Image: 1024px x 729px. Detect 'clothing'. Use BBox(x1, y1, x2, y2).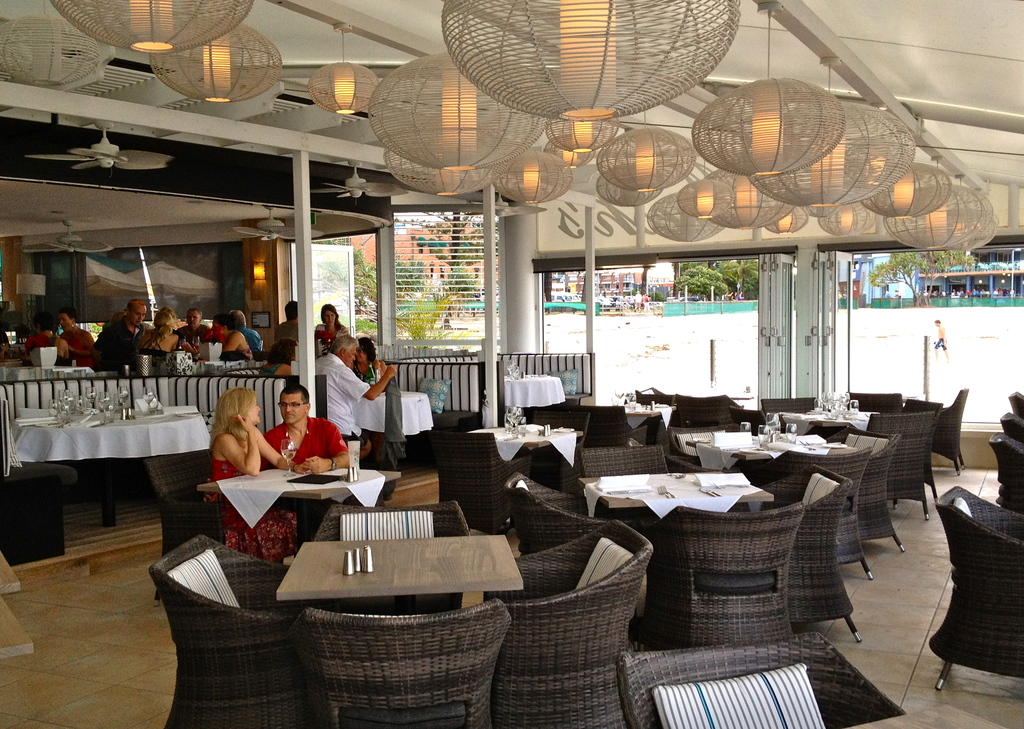
BBox(353, 362, 380, 388).
